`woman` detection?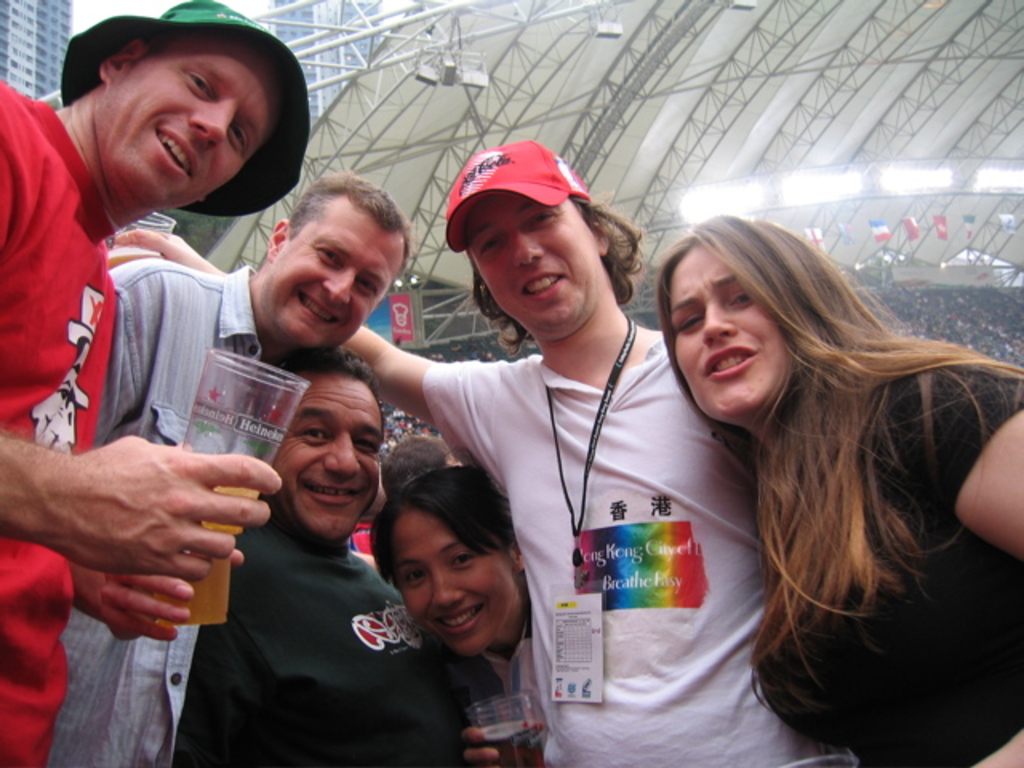
Rect(579, 189, 1002, 755)
